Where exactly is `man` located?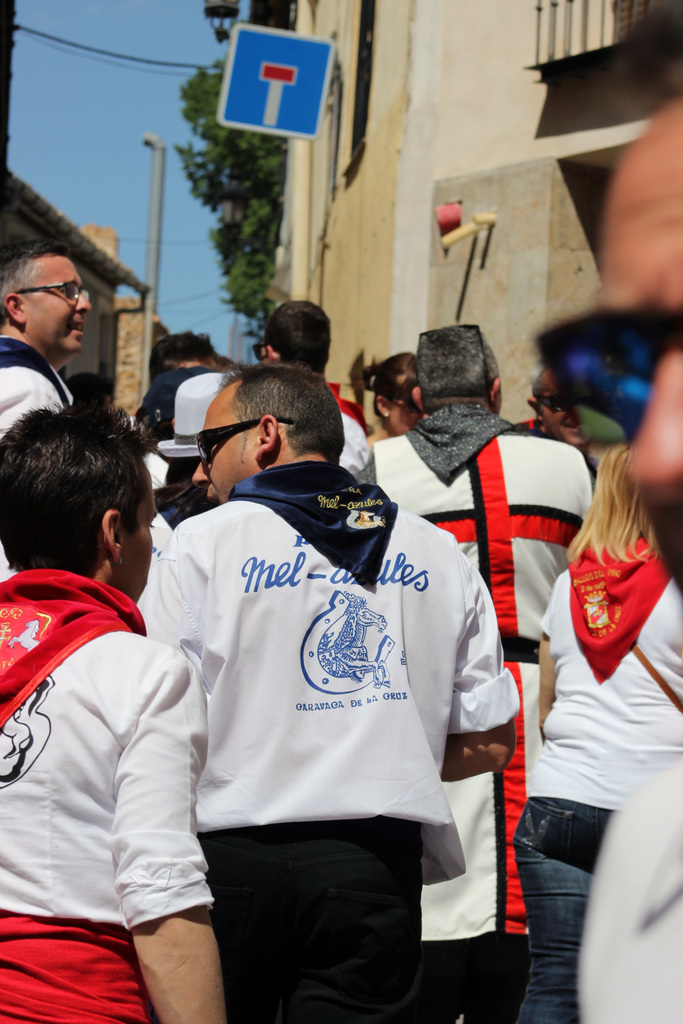
Its bounding box is [x1=356, y1=319, x2=595, y2=1023].
